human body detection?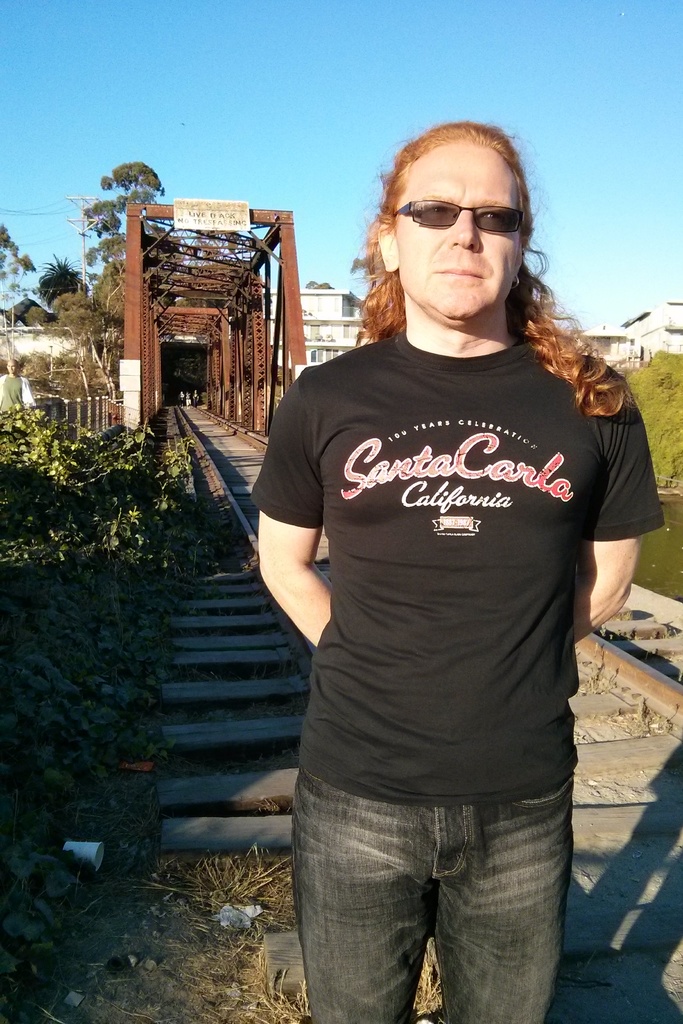
[left=269, top=206, right=646, bottom=1023]
